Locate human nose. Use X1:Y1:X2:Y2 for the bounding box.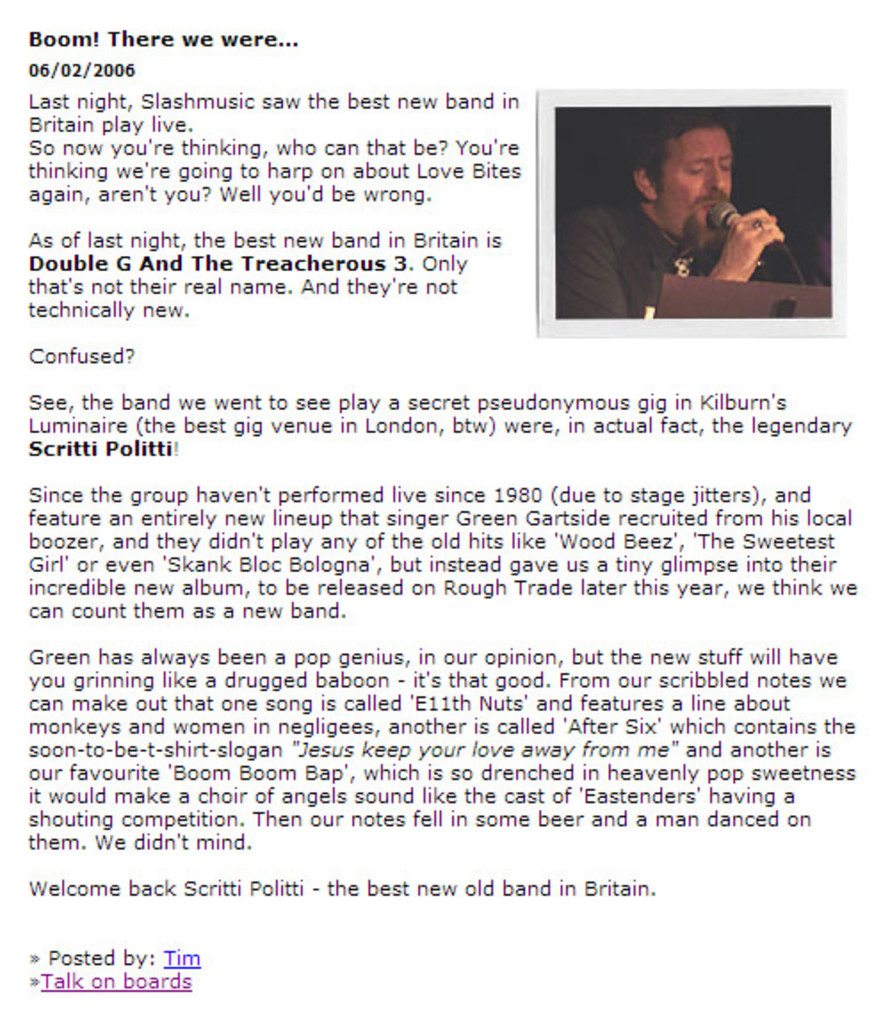
707:164:726:185.
